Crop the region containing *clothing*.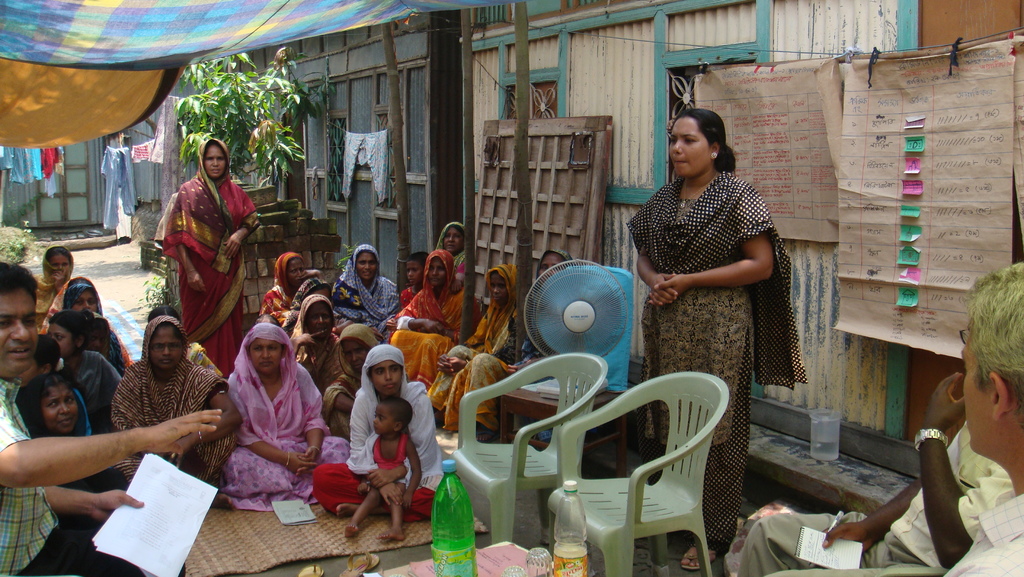
Crop region: [x1=111, y1=313, x2=232, y2=482].
